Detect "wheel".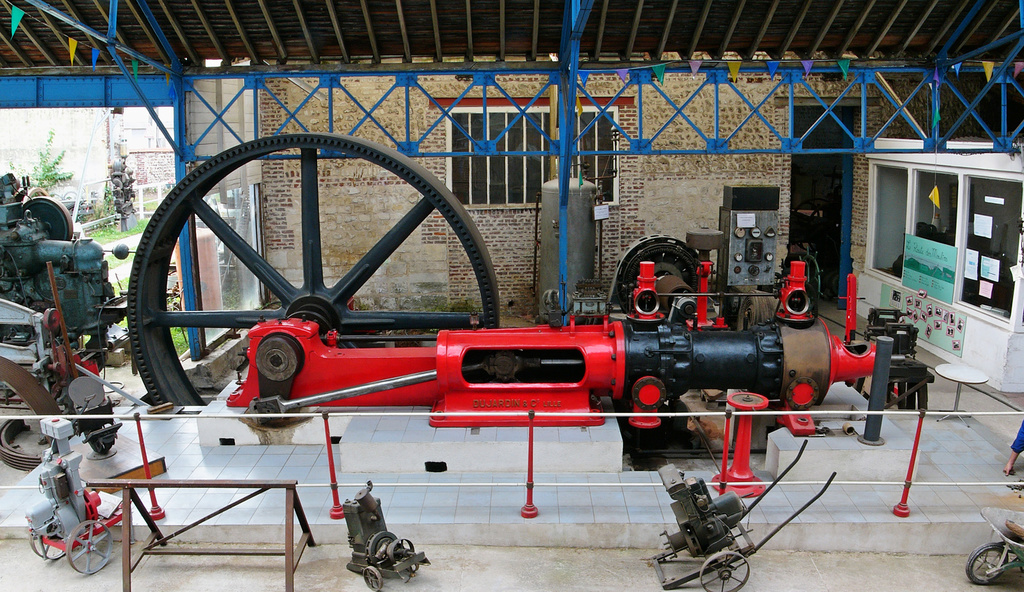
Detected at <box>22,195,70,241</box>.
